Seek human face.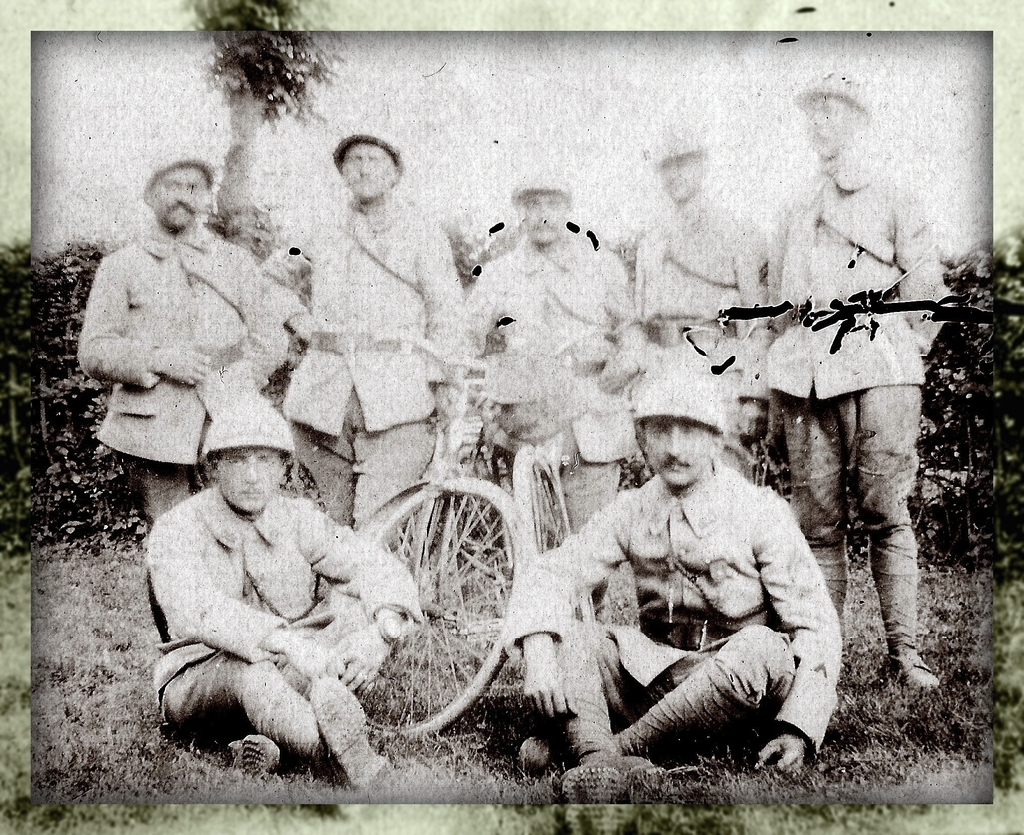
<region>644, 421, 710, 486</region>.
